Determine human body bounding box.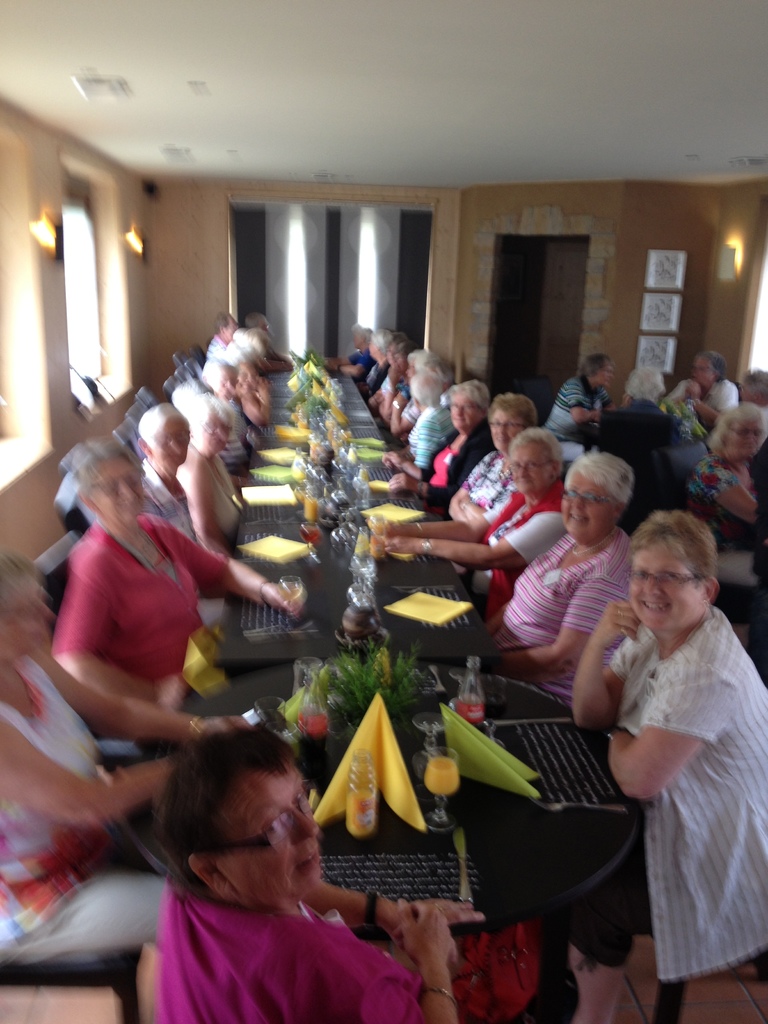
Determined: select_region(189, 405, 239, 531).
